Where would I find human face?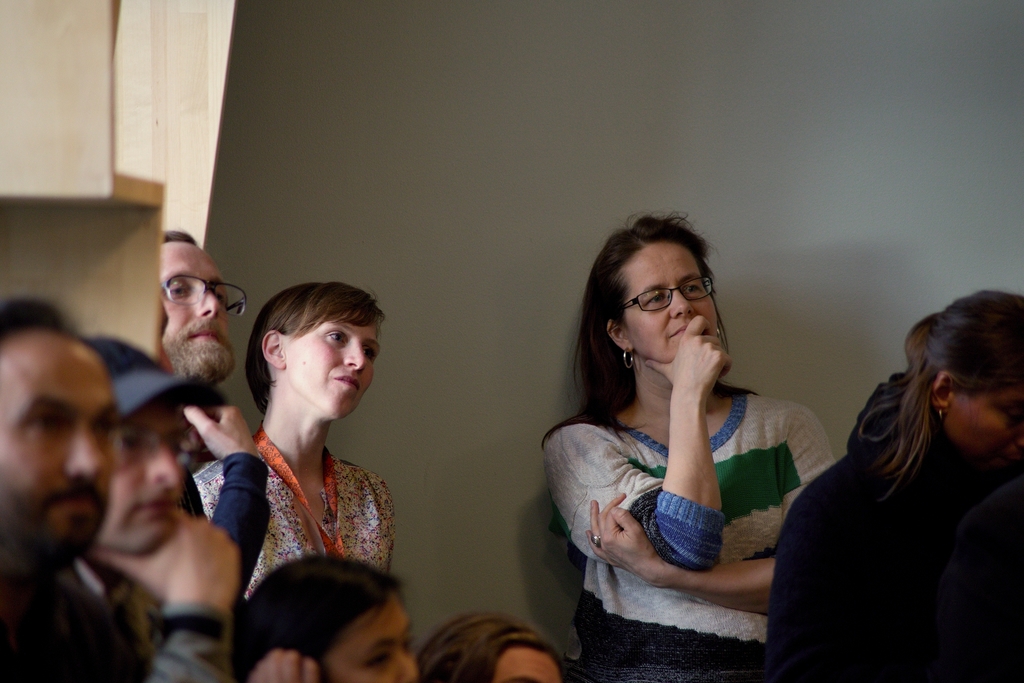
At region(287, 328, 379, 421).
